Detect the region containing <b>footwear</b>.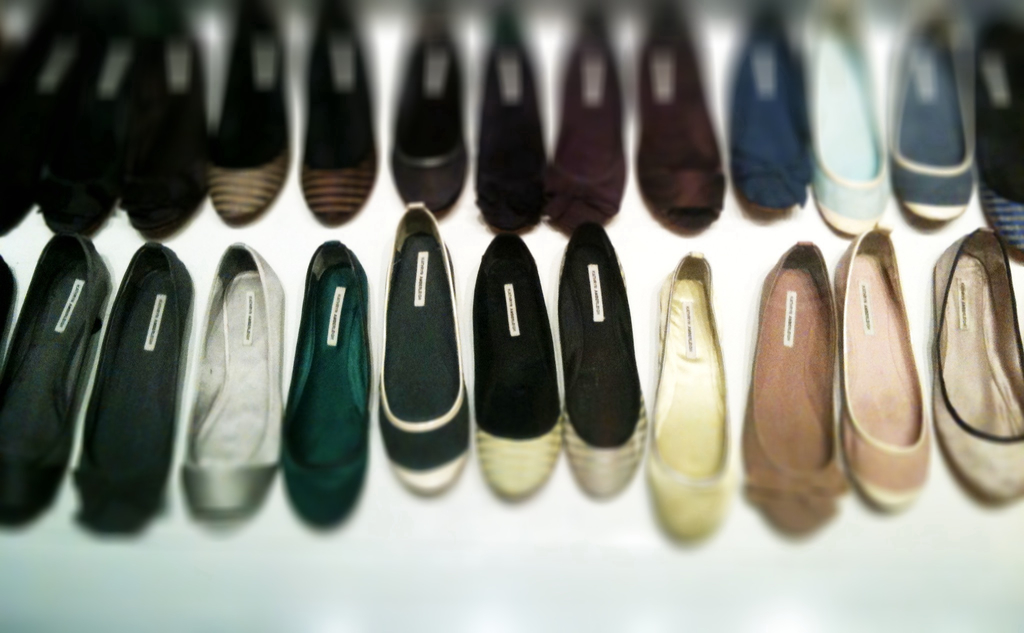
930, 203, 1015, 519.
